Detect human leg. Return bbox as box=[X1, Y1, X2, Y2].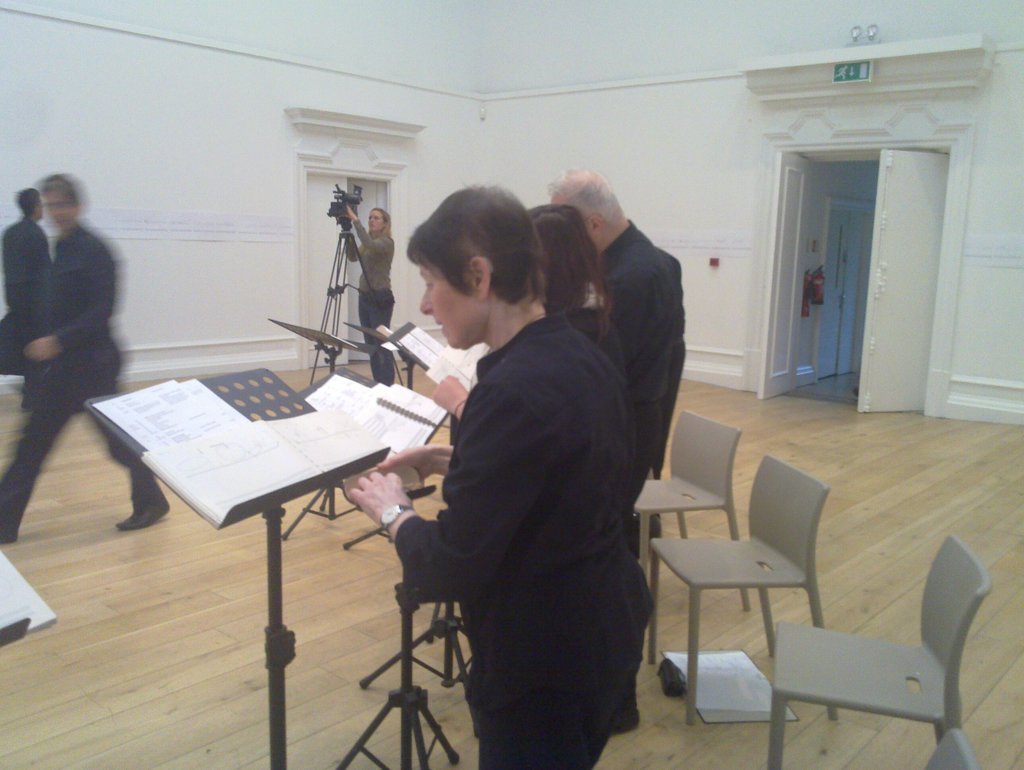
box=[360, 283, 397, 377].
